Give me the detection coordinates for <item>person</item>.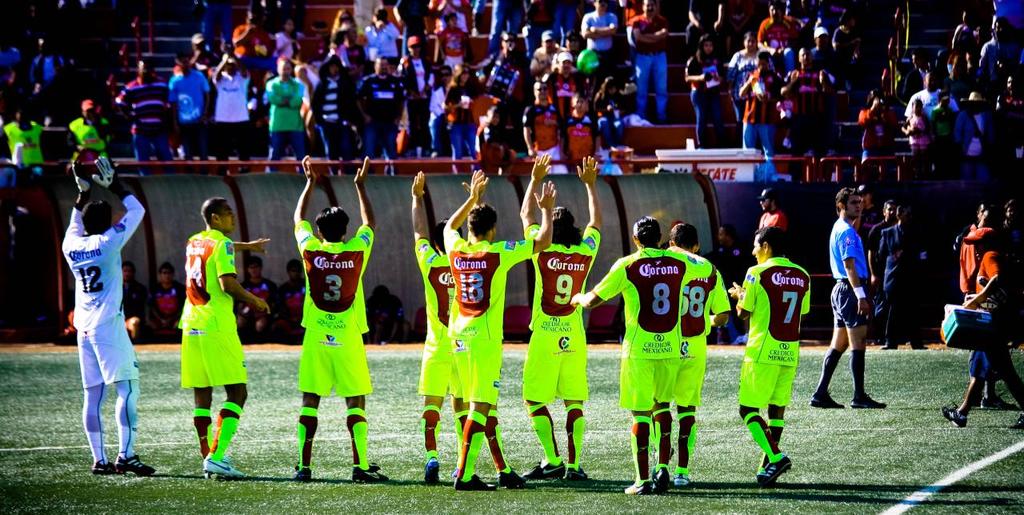
233 255 276 340.
